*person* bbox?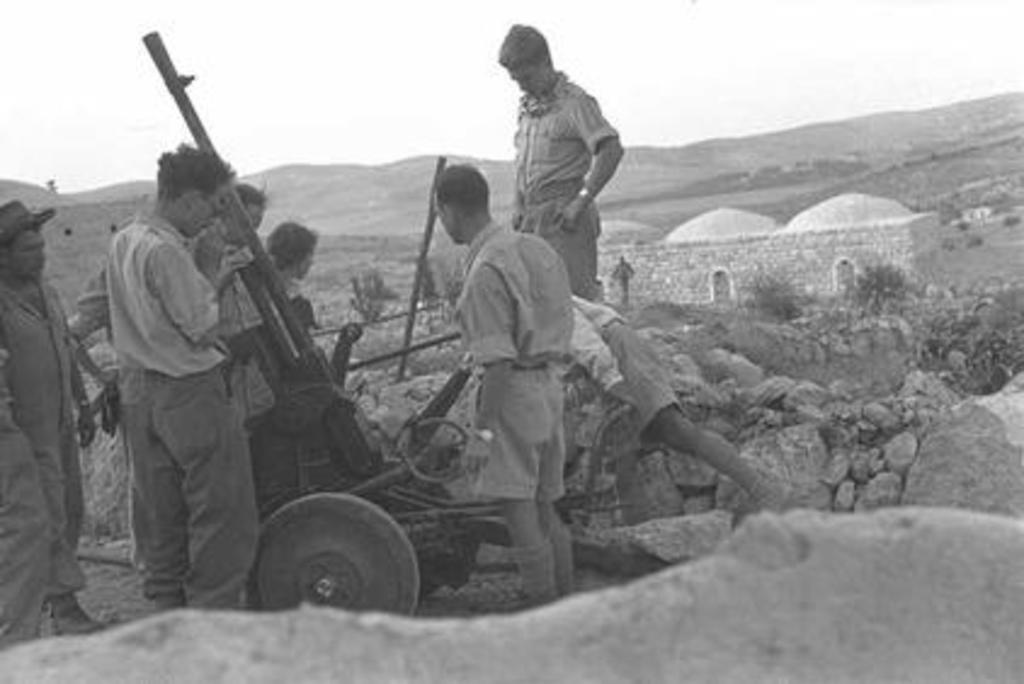
[x1=66, y1=146, x2=243, y2=616]
